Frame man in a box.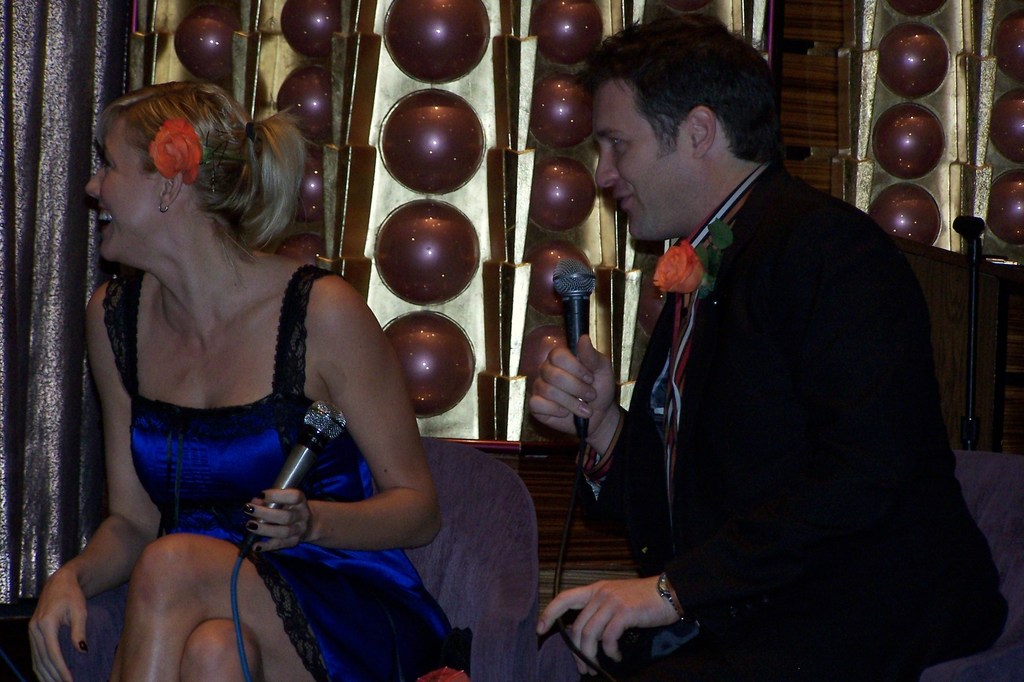
(539,29,975,662).
